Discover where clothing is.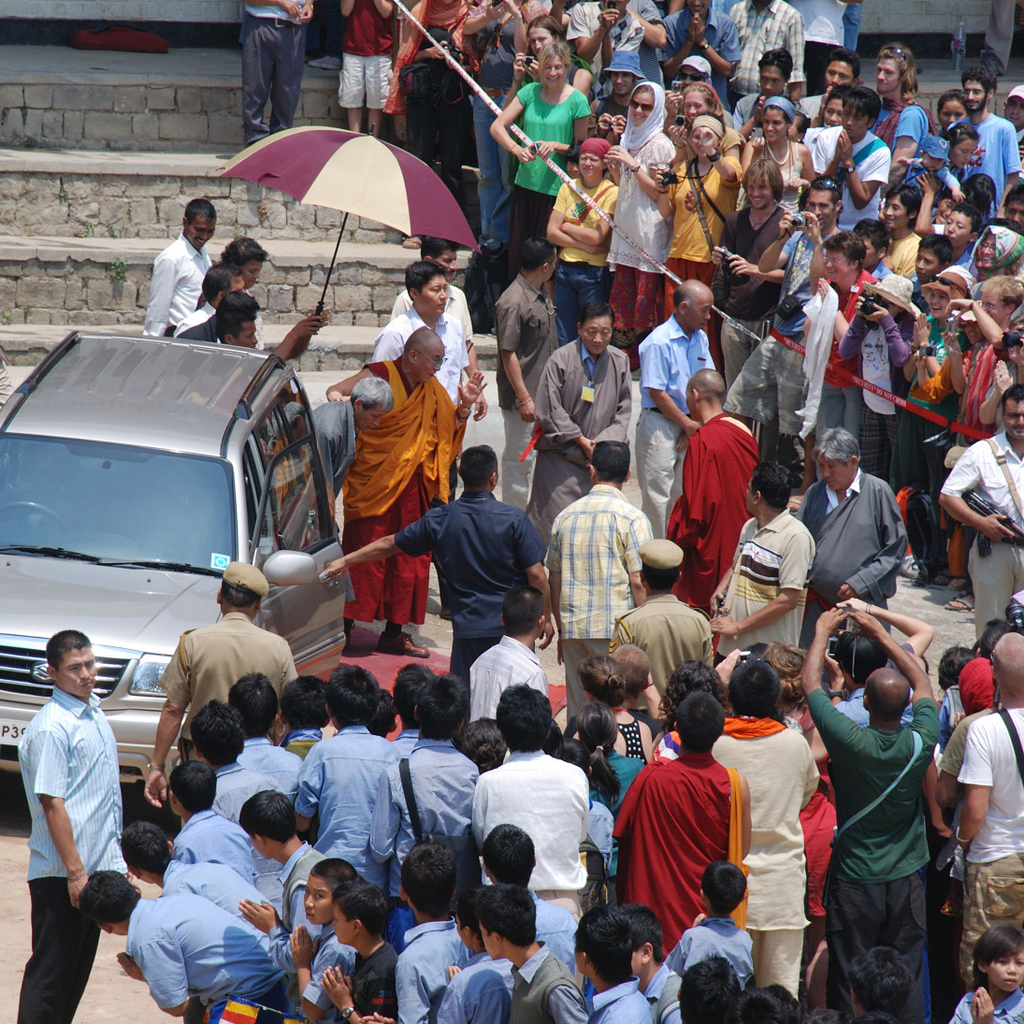
Discovered at bbox(656, 3, 743, 114).
